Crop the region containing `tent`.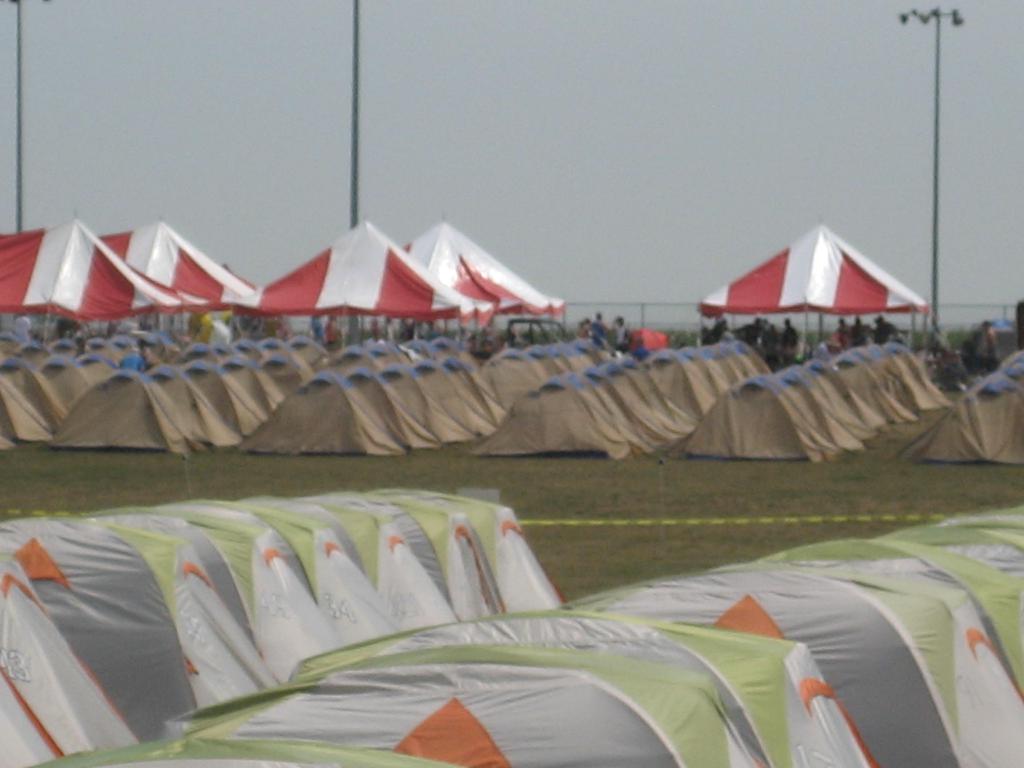
Crop region: bbox=(282, 335, 324, 372).
